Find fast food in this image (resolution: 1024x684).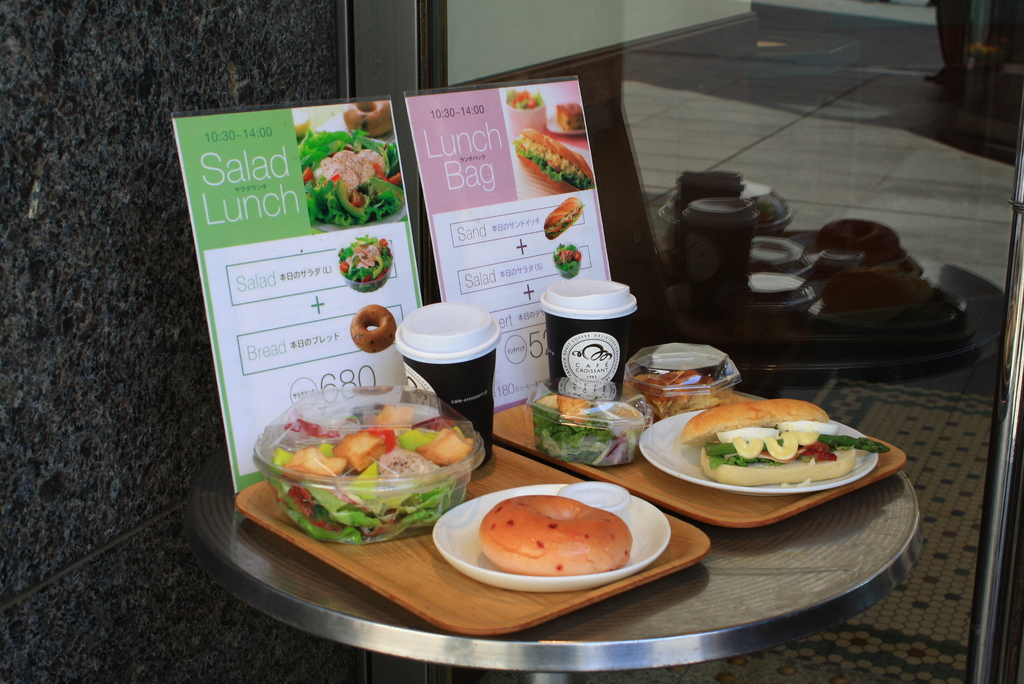
BBox(650, 398, 864, 491).
